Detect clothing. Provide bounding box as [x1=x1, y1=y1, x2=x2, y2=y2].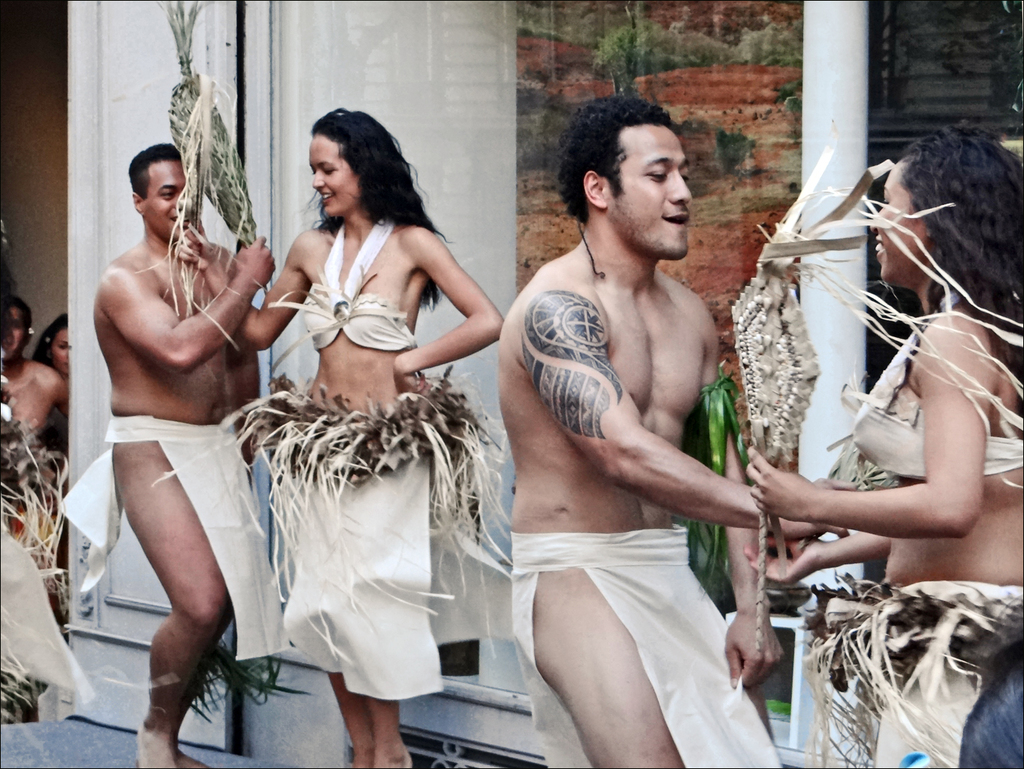
[x1=53, y1=408, x2=298, y2=654].
